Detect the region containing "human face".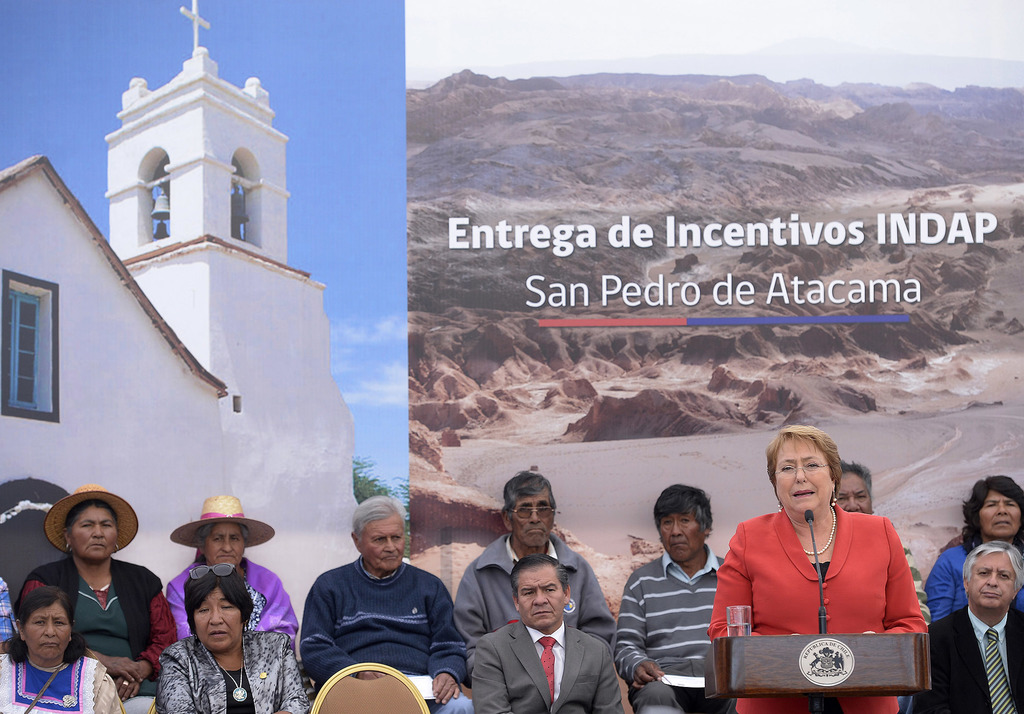
select_region(658, 508, 702, 572).
